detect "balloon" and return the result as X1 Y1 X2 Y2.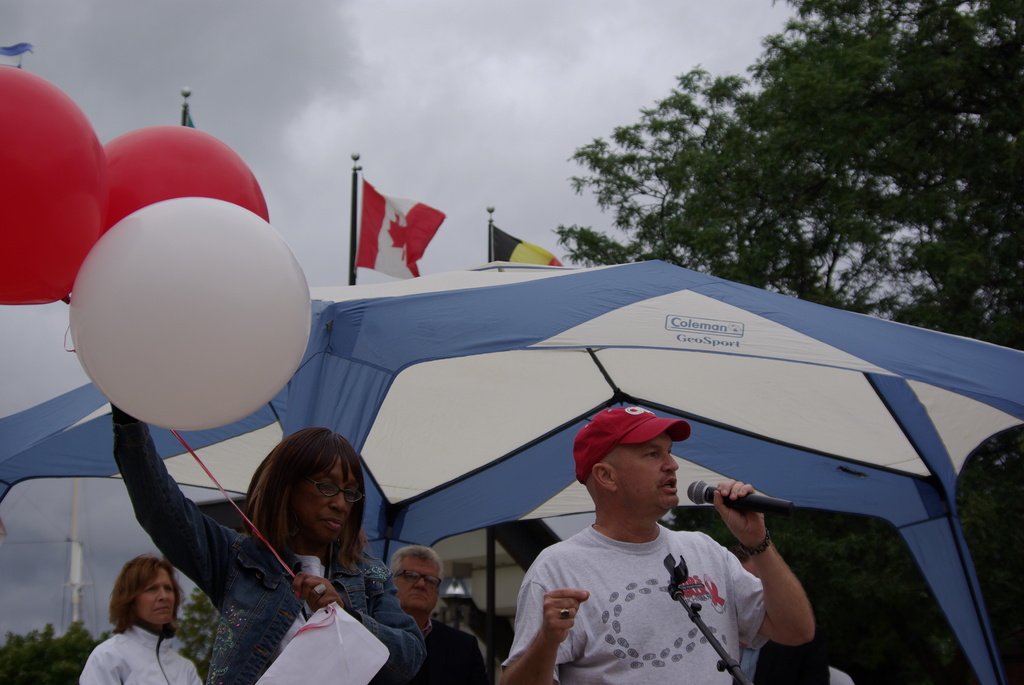
65 196 310 432.
